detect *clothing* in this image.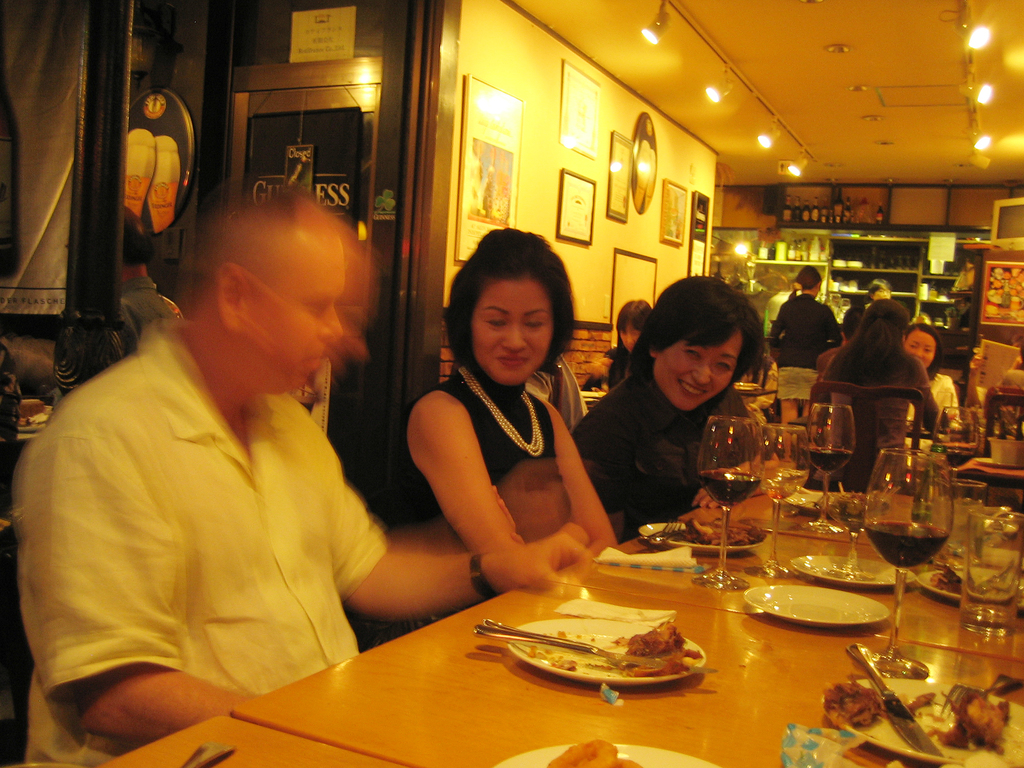
Detection: [525, 356, 588, 426].
